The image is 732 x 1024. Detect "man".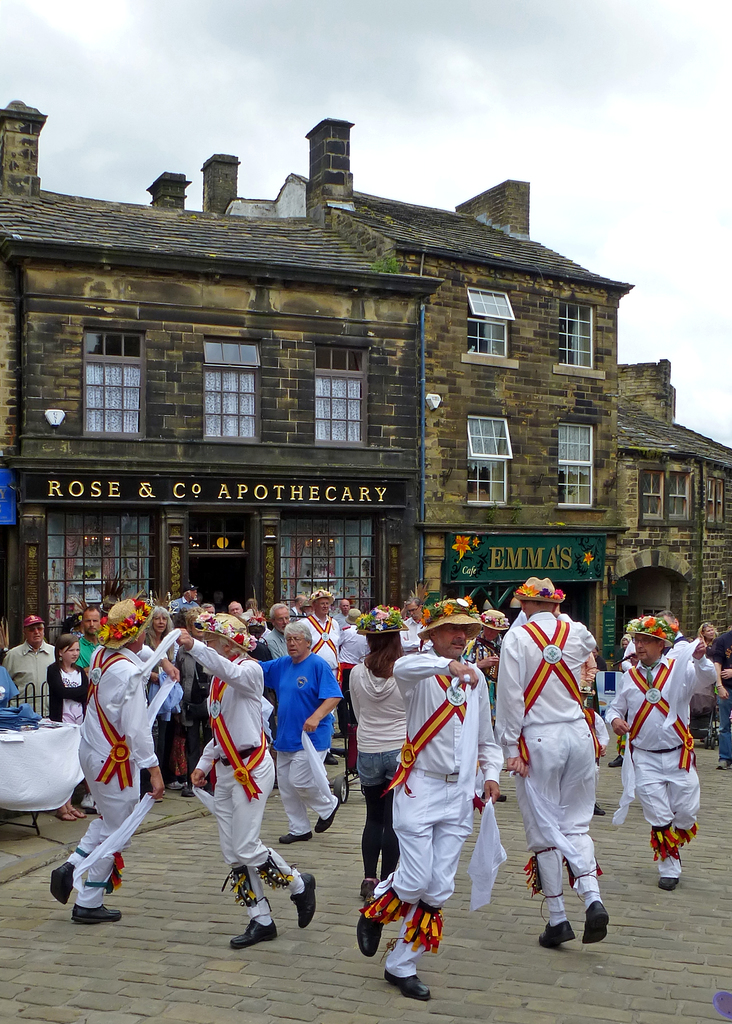
Detection: rect(7, 619, 54, 713).
